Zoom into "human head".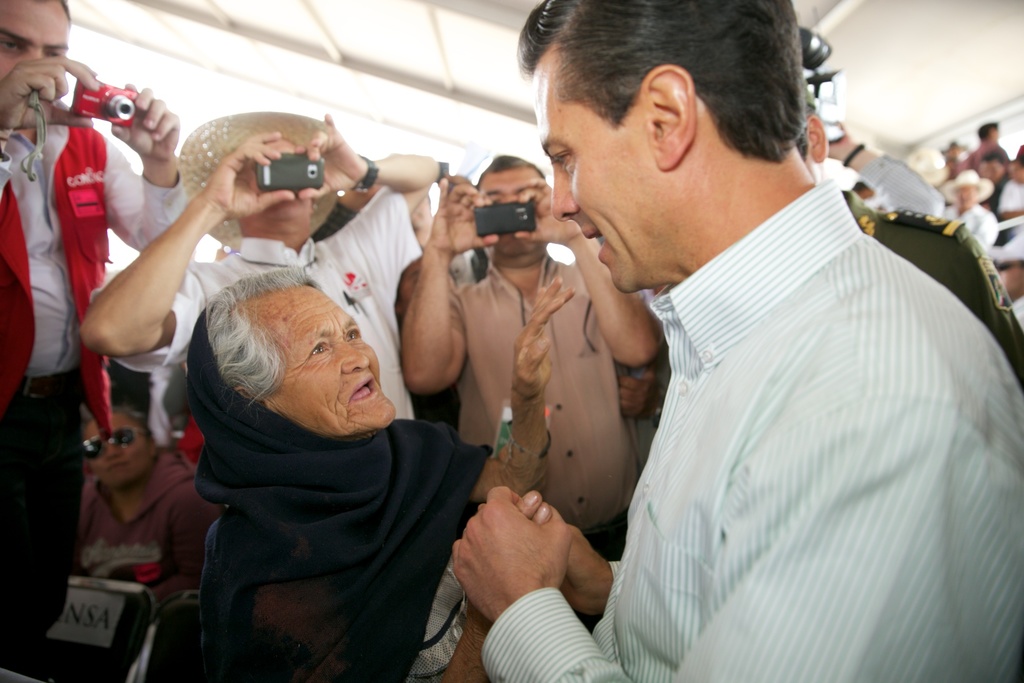
Zoom target: crop(232, 143, 328, 231).
